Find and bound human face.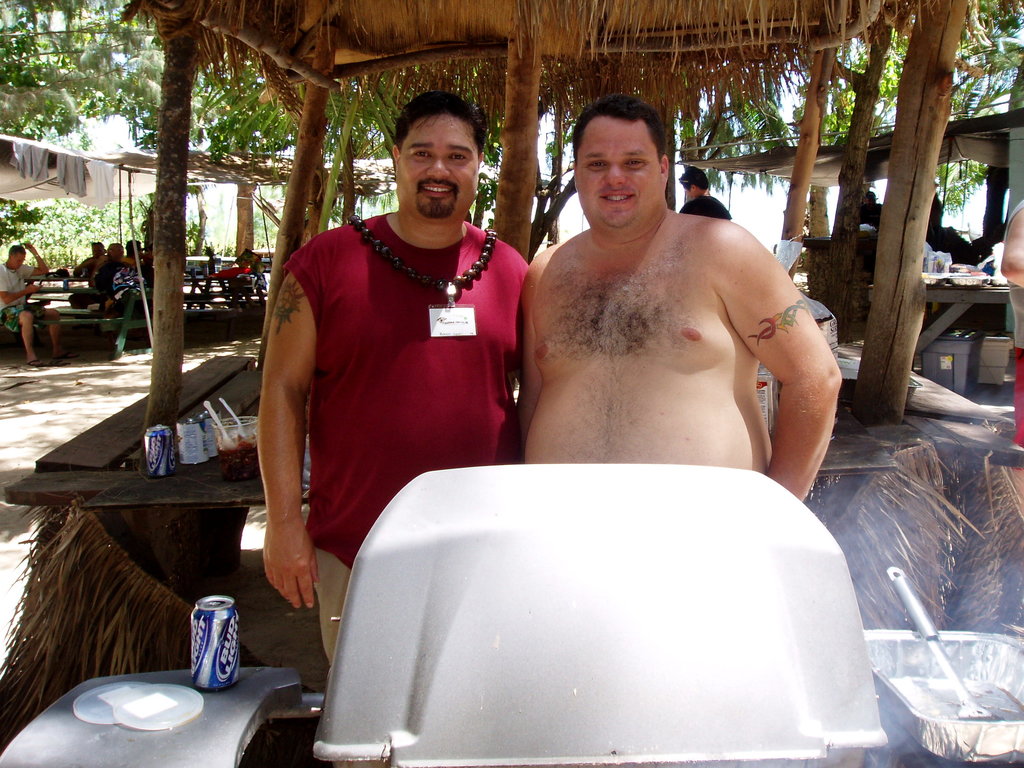
Bound: (x1=575, y1=116, x2=669, y2=229).
